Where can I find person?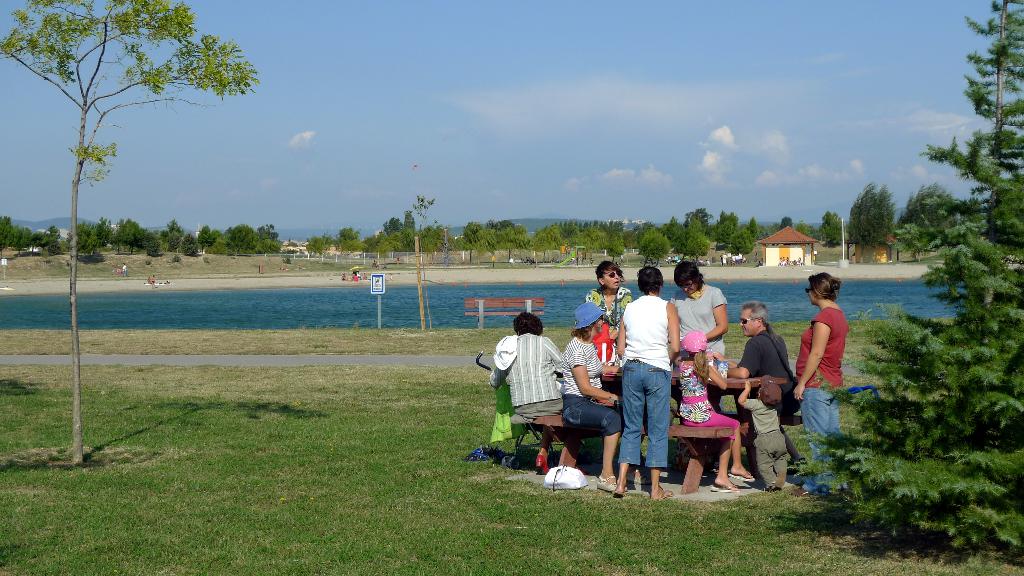
You can find it at 708/305/805/477.
